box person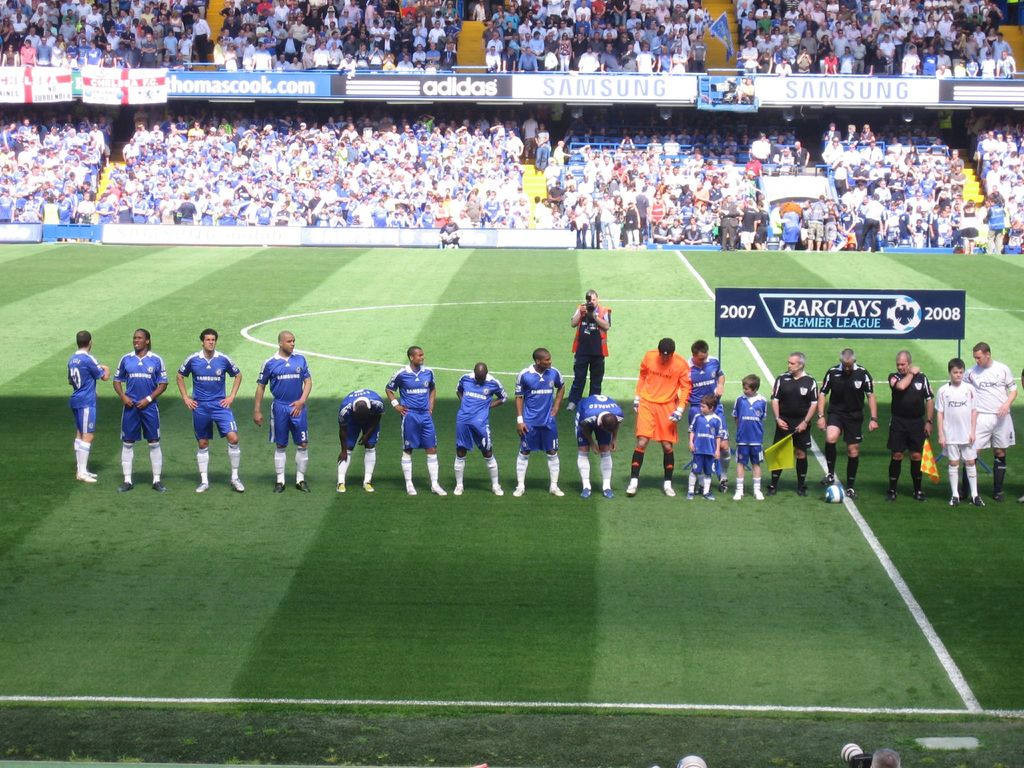
select_region(822, 196, 837, 246)
